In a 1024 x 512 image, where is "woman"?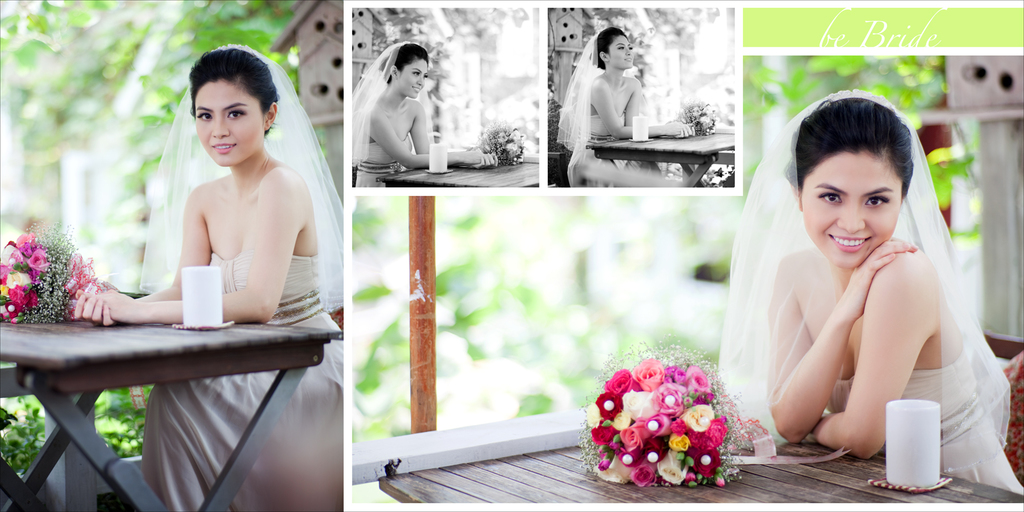
BBox(719, 86, 1023, 492).
